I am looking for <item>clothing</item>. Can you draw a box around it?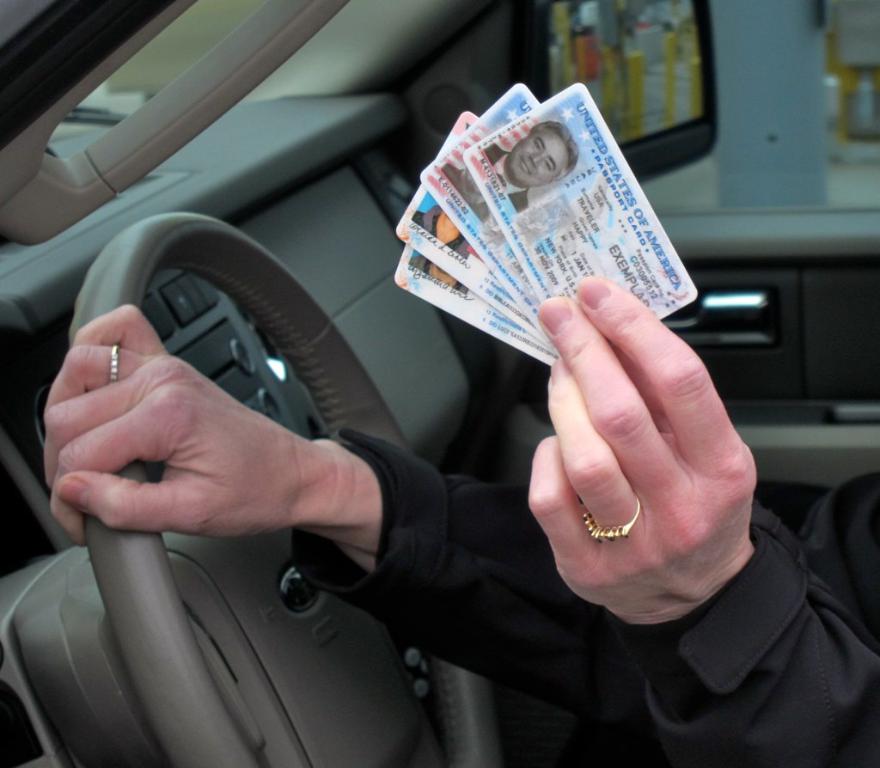
Sure, the bounding box is <region>437, 159, 493, 226</region>.
